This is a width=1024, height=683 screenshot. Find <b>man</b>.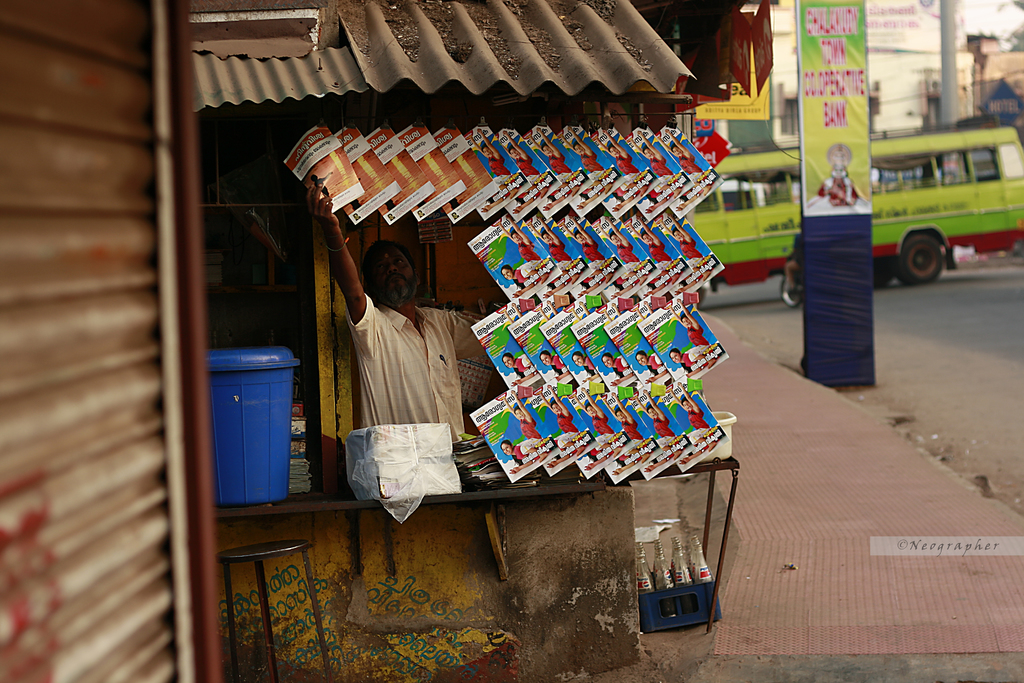
Bounding box: [502,390,547,459].
